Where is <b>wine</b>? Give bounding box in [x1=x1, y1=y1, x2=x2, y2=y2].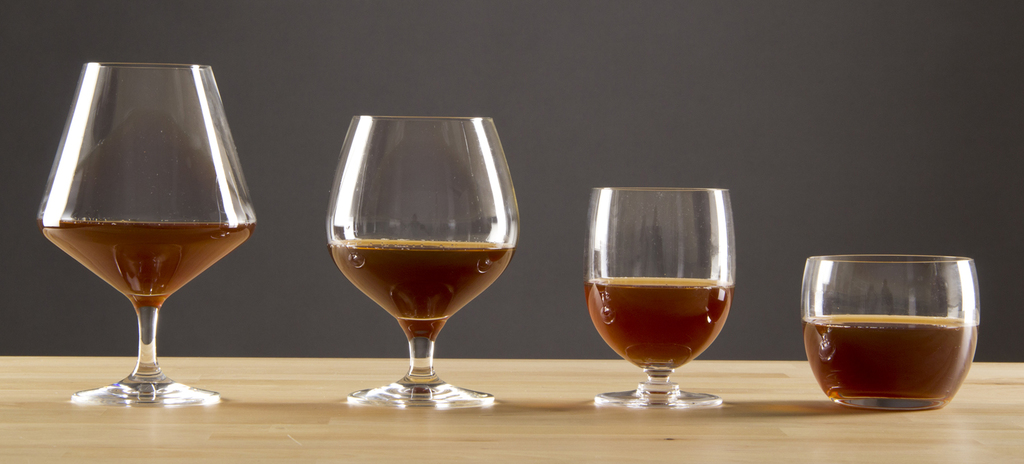
[x1=803, y1=308, x2=980, y2=400].
